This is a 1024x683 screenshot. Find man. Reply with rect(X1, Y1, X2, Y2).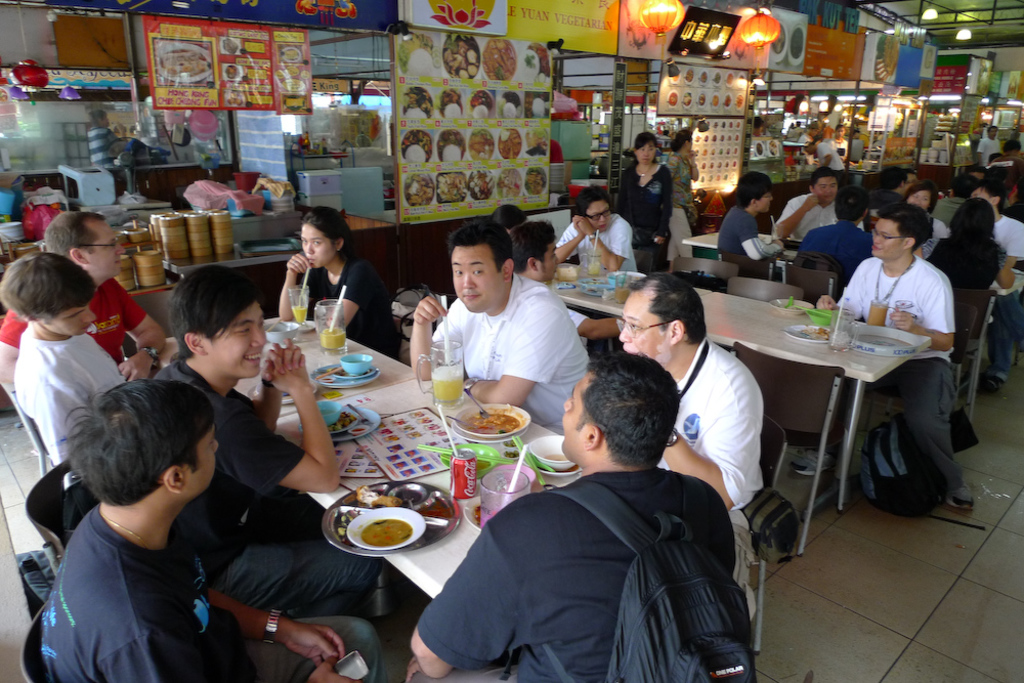
rect(818, 205, 978, 512).
